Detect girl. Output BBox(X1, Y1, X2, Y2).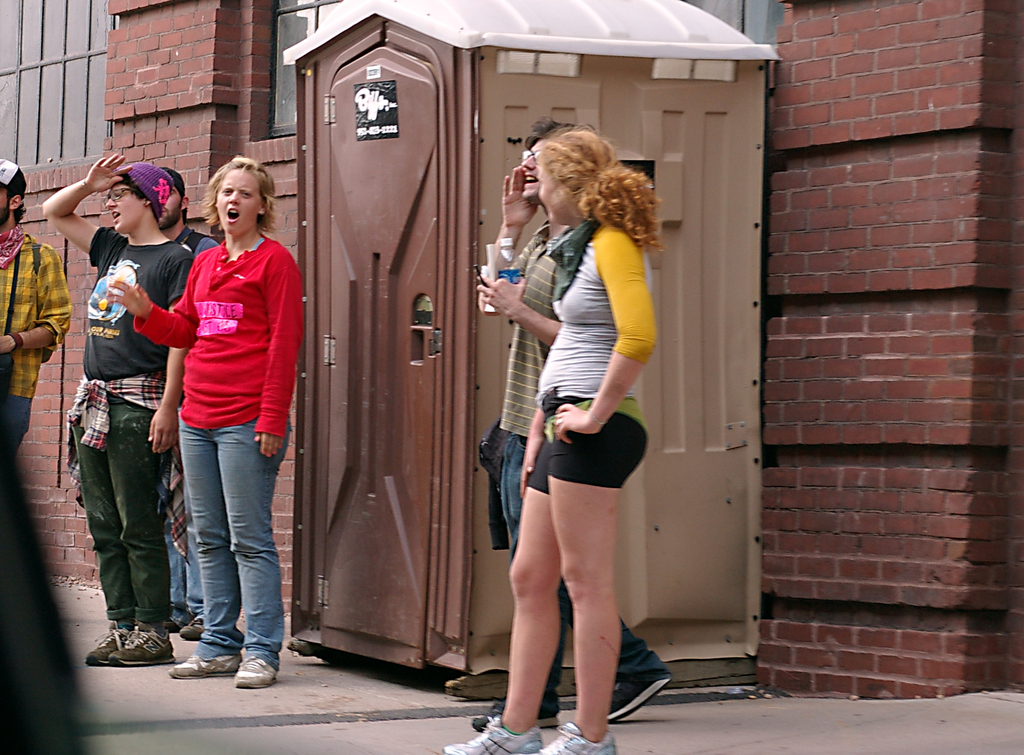
BBox(107, 157, 305, 690).
